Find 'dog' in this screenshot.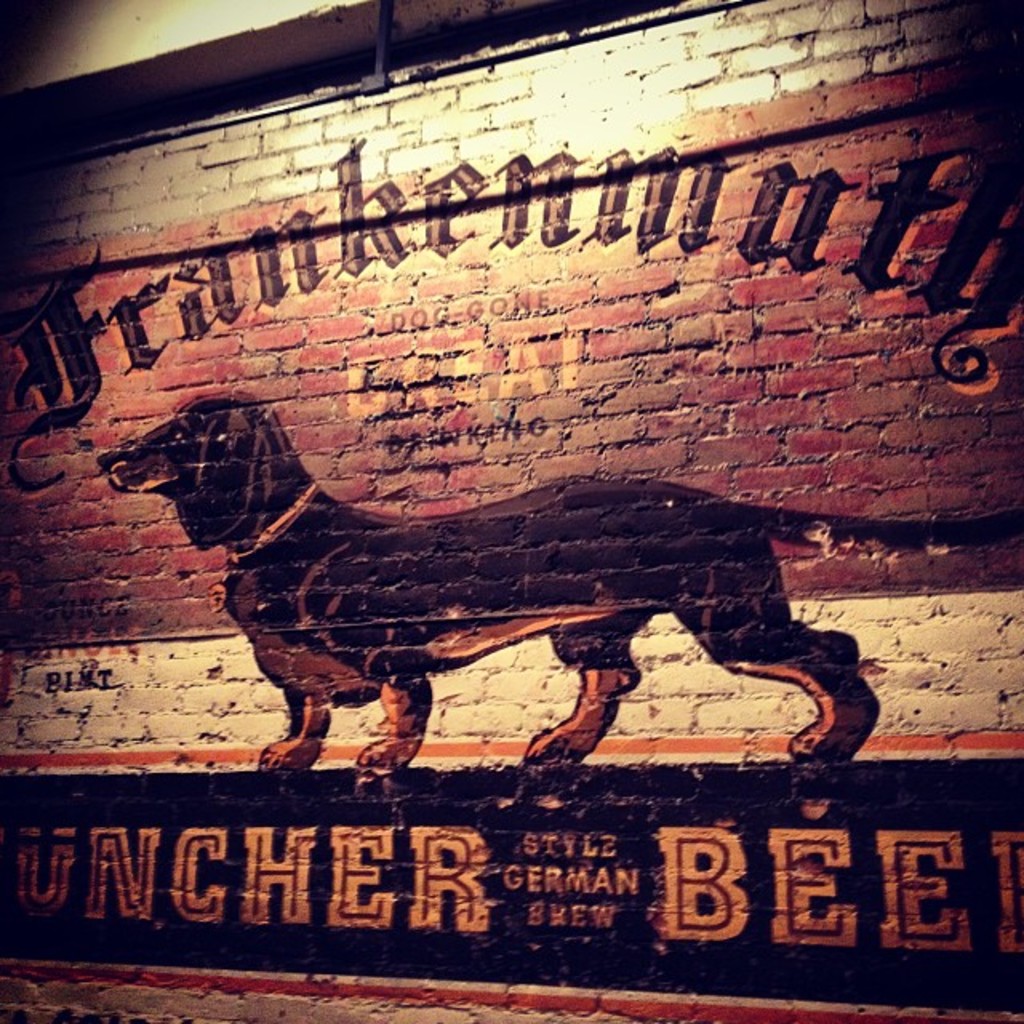
The bounding box for 'dog' is left=96, top=386, right=1022, bottom=766.
